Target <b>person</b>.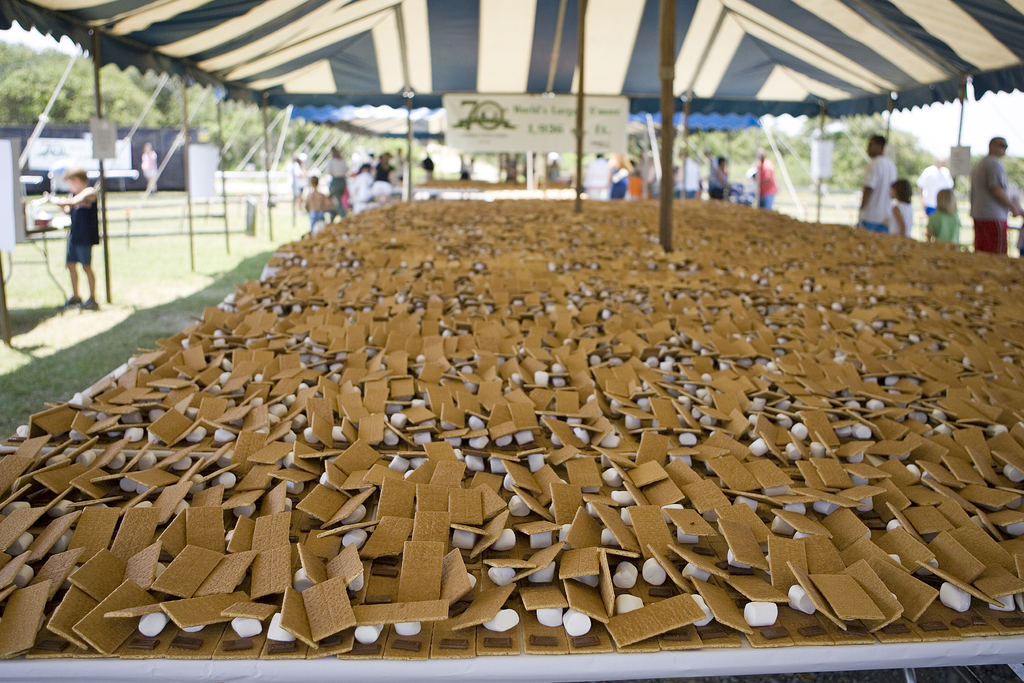
Target region: (968, 135, 1023, 258).
